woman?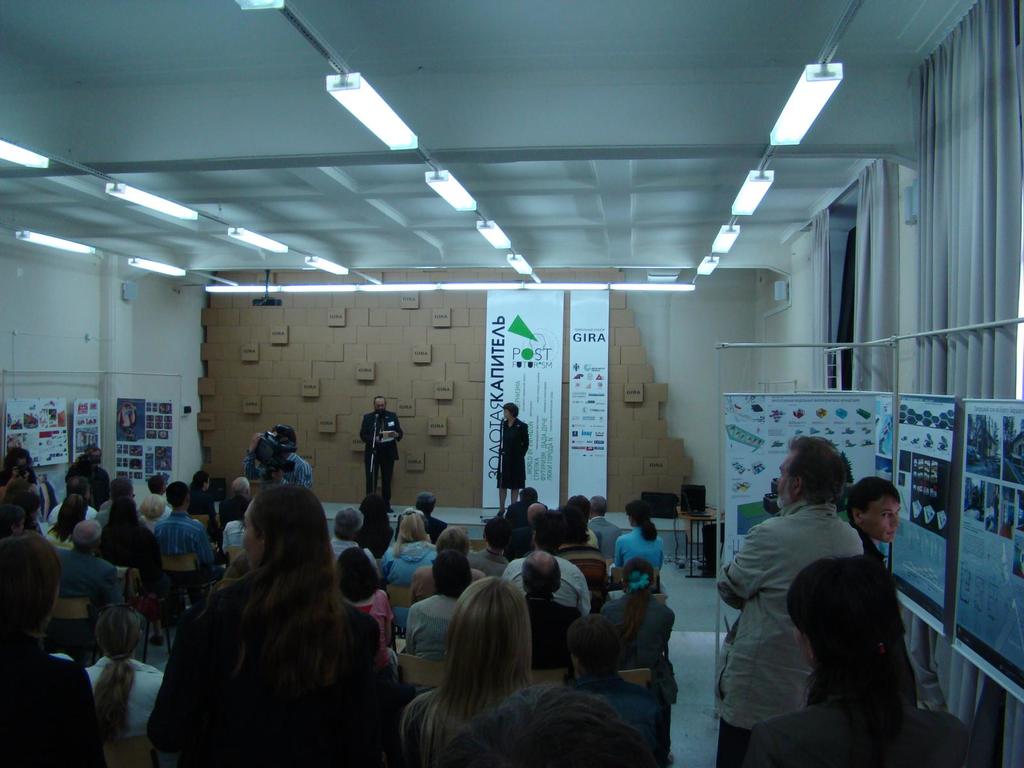
Rect(604, 564, 676, 696)
